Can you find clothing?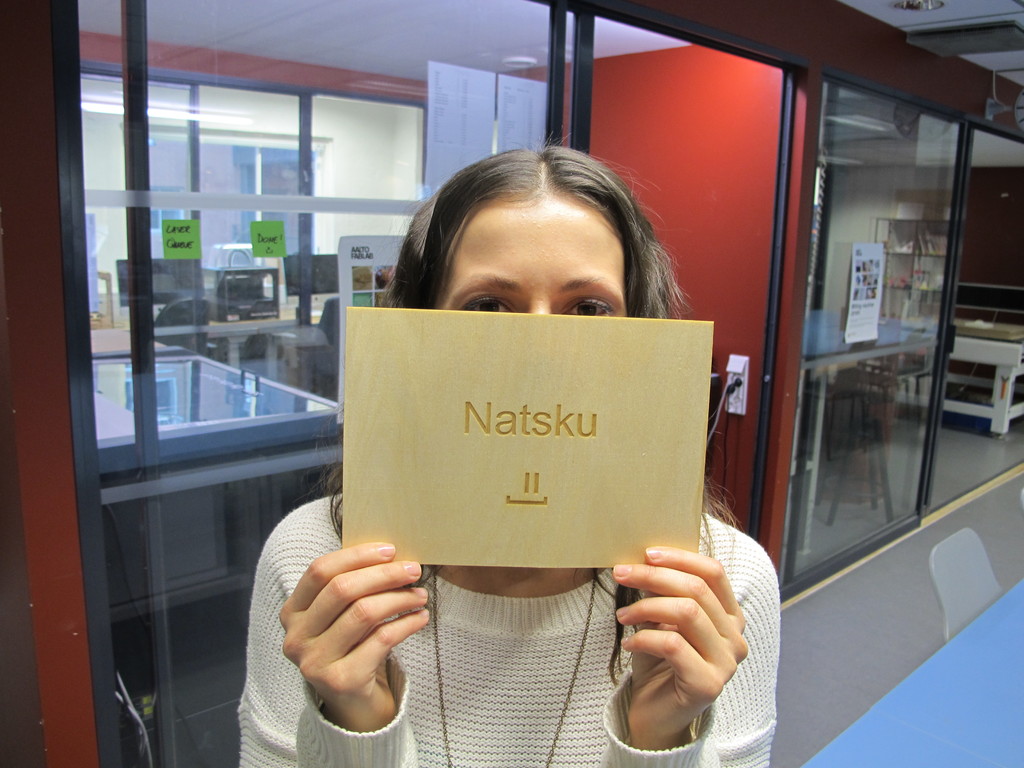
Yes, bounding box: 237 490 781 767.
